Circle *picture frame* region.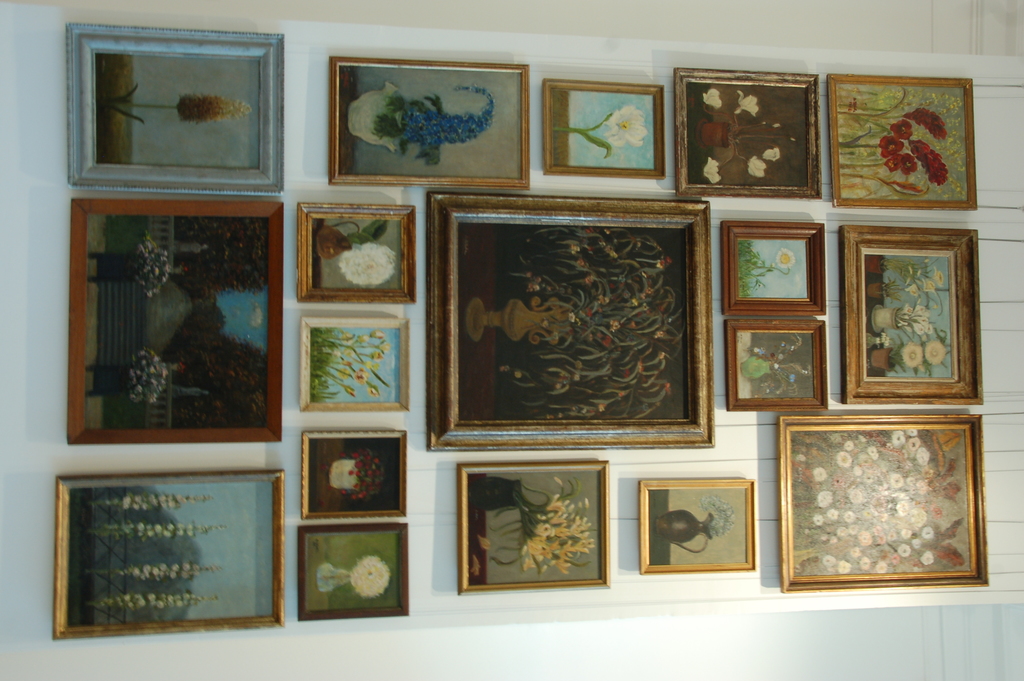
Region: Rect(301, 427, 406, 521).
